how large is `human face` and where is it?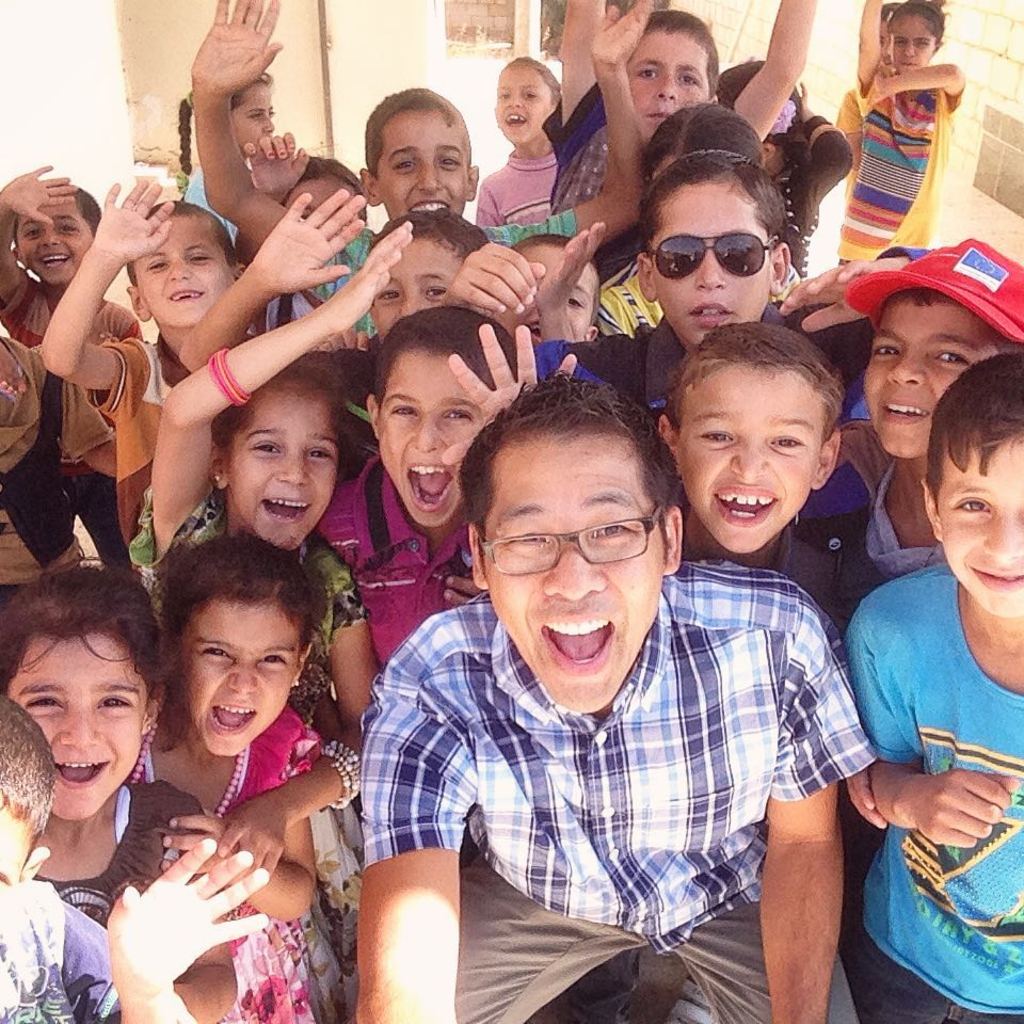
Bounding box: (862,306,991,459).
